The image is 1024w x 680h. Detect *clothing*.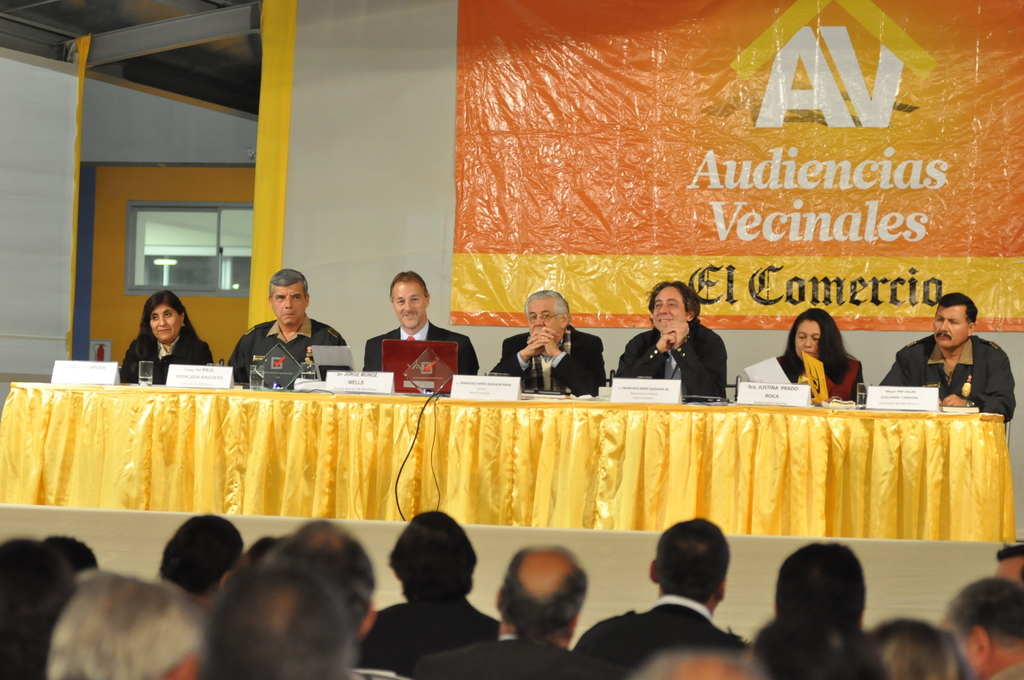
Detection: (x1=748, y1=355, x2=865, y2=410).
